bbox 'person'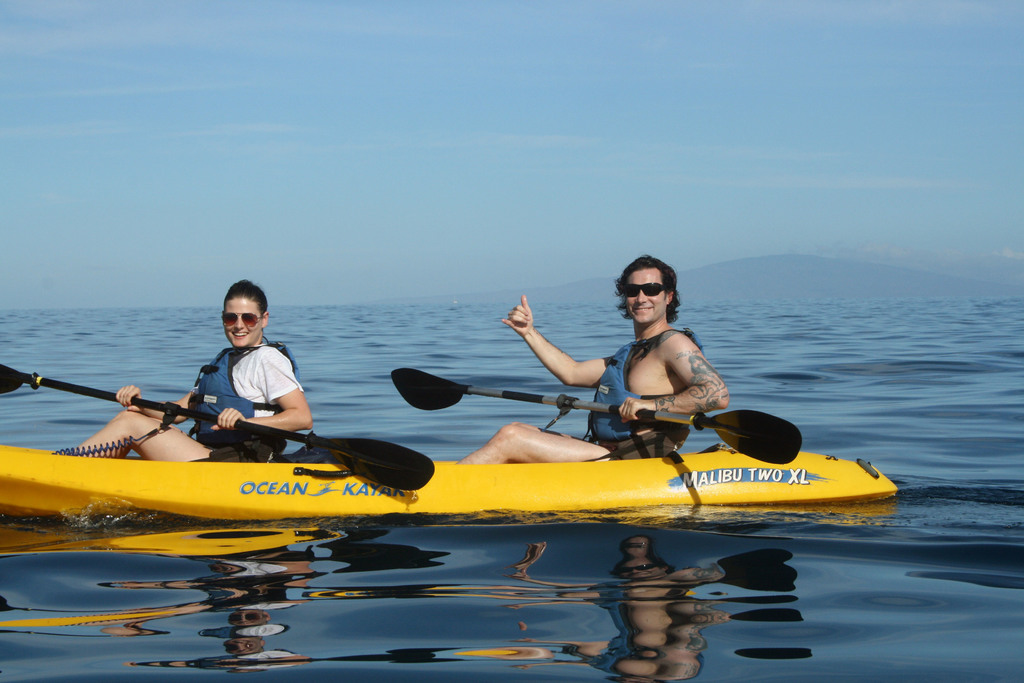
bbox(454, 252, 732, 461)
